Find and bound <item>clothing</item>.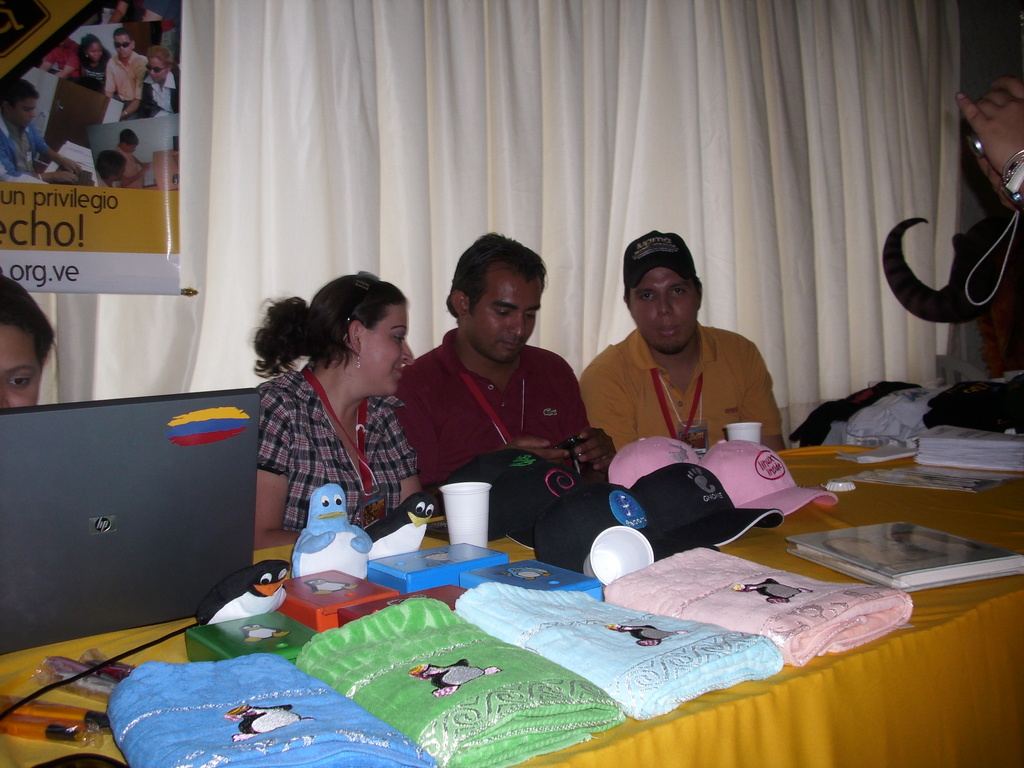
Bound: l=133, t=66, r=185, b=114.
